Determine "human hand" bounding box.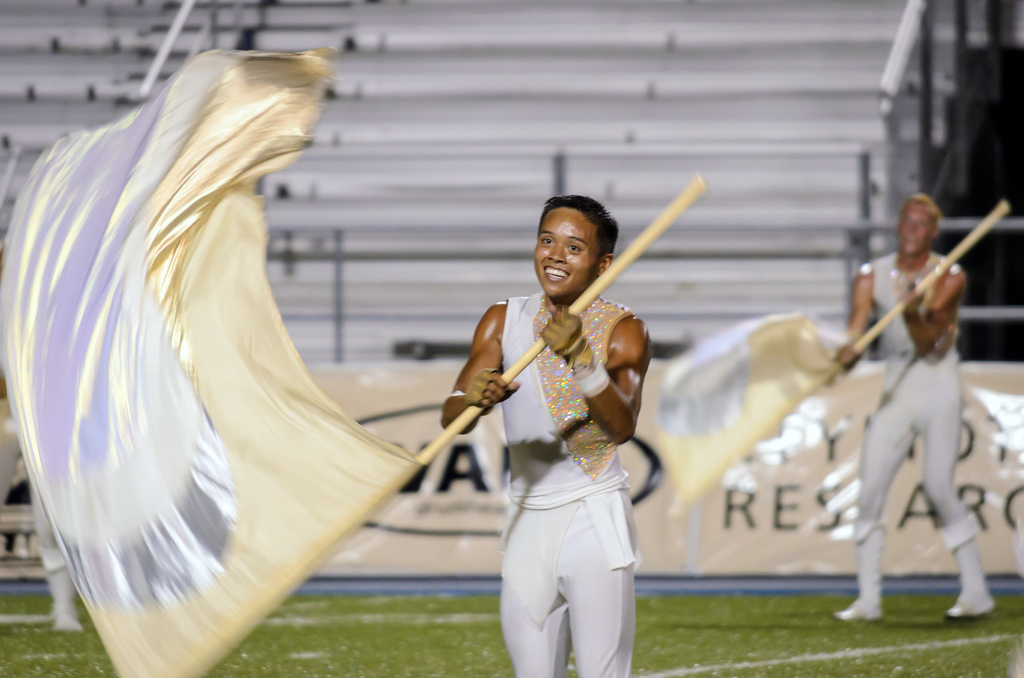
Determined: pyautogui.locateOnScreen(897, 278, 932, 317).
